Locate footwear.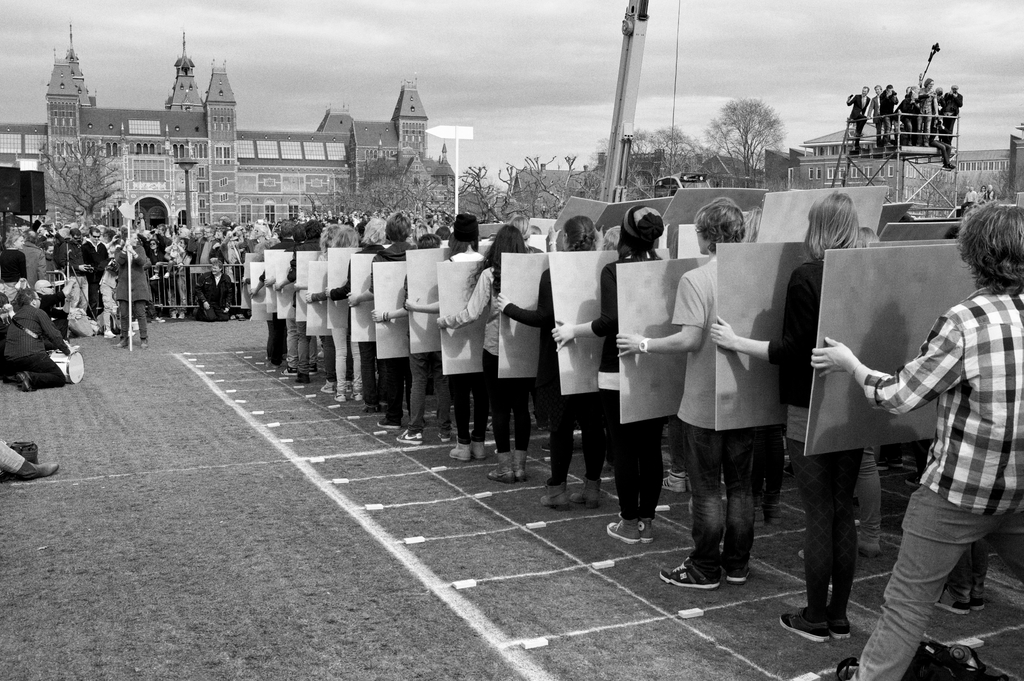
Bounding box: (766,502,782,525).
